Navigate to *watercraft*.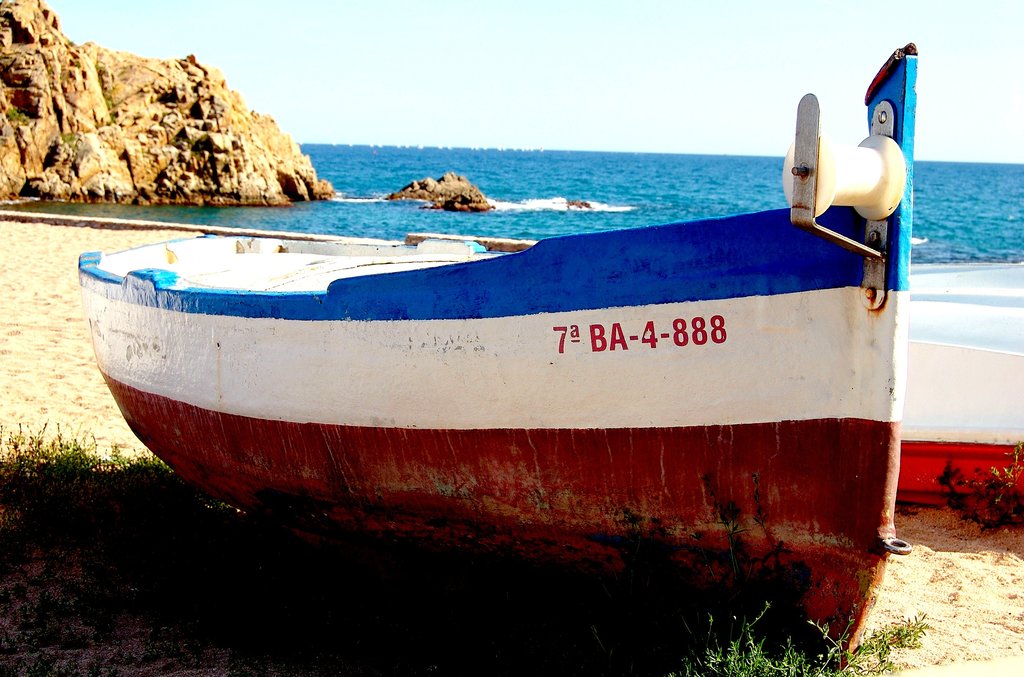
Navigation target: region(106, 63, 926, 560).
